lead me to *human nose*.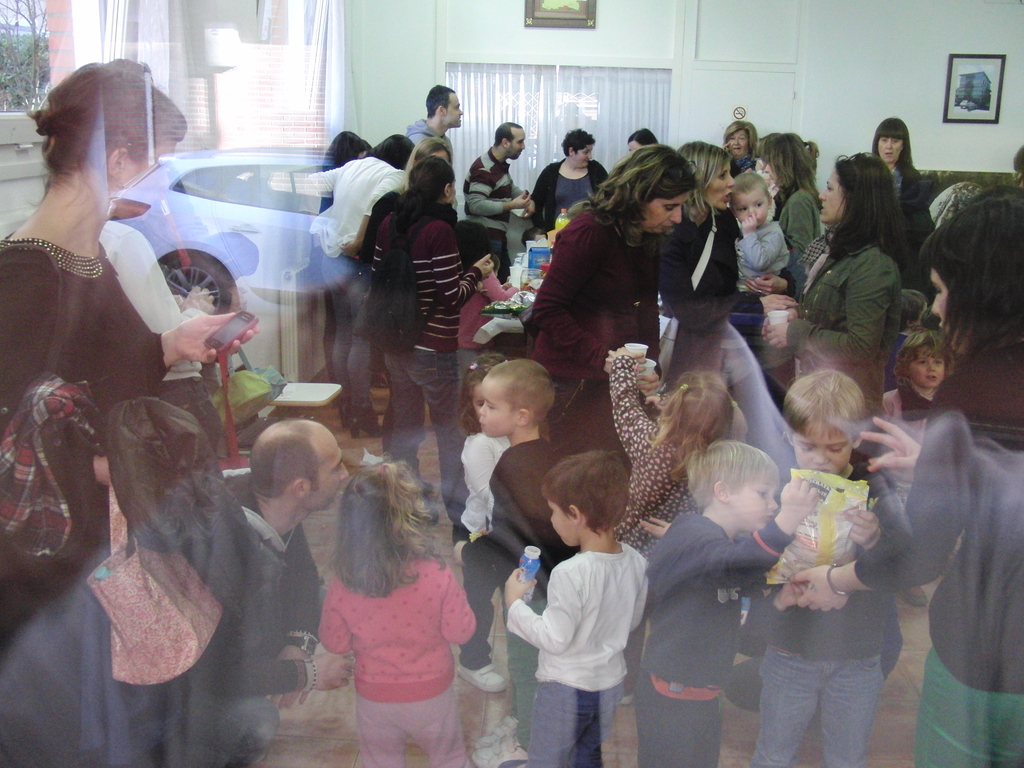
Lead to x1=747 y1=204 x2=758 y2=216.
